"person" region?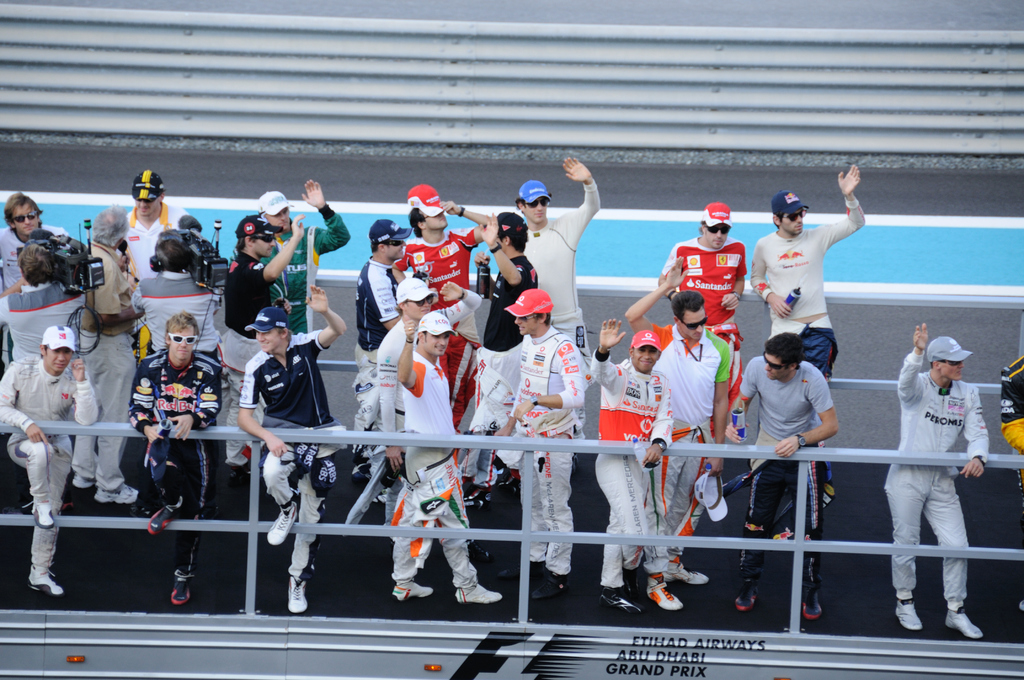
x1=623, y1=255, x2=730, y2=611
